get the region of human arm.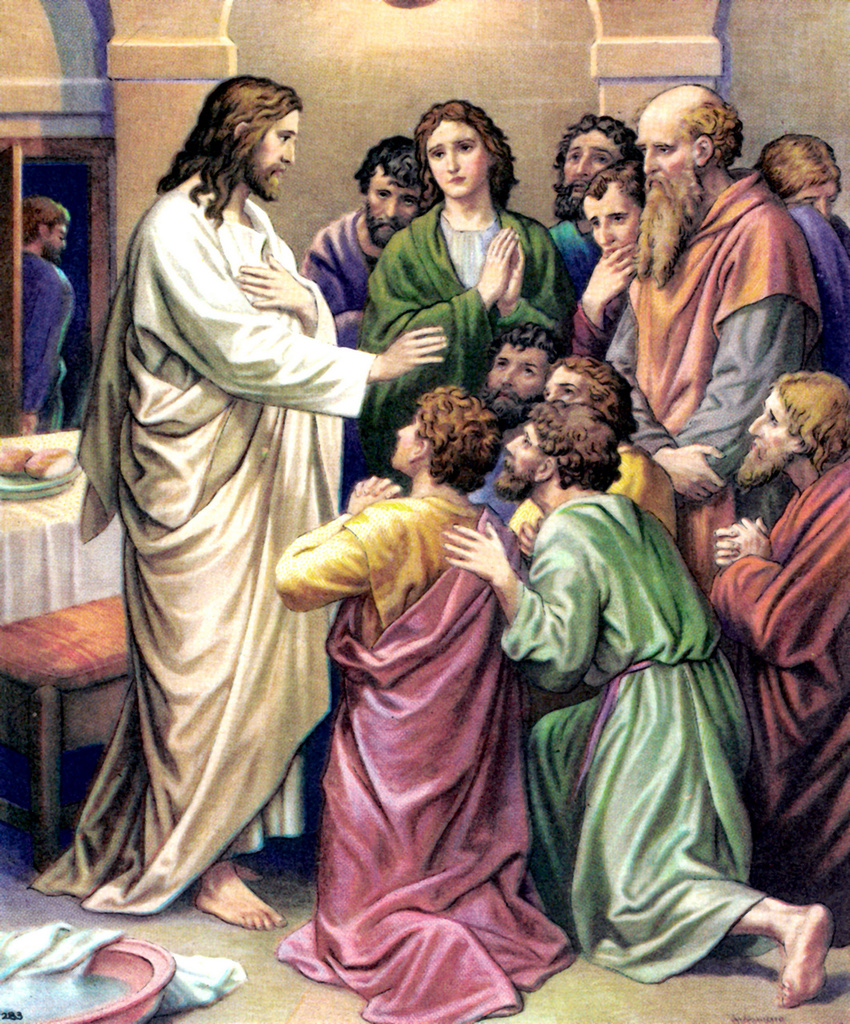
box=[367, 219, 516, 394].
